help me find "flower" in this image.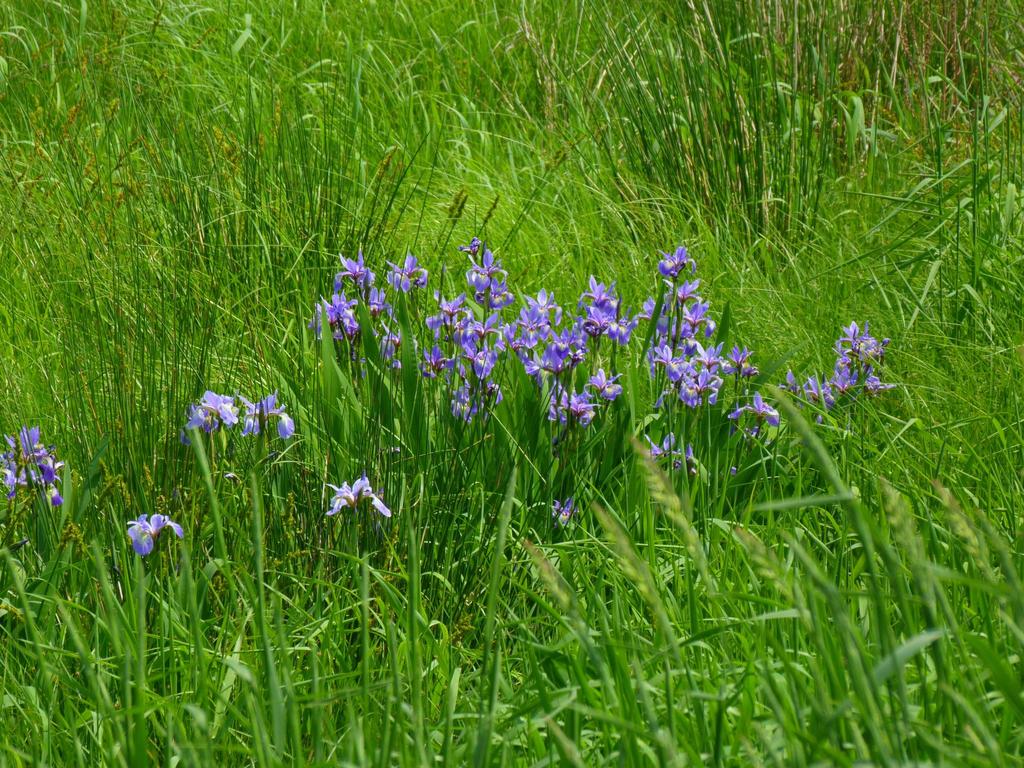
Found it: 1 426 46 464.
